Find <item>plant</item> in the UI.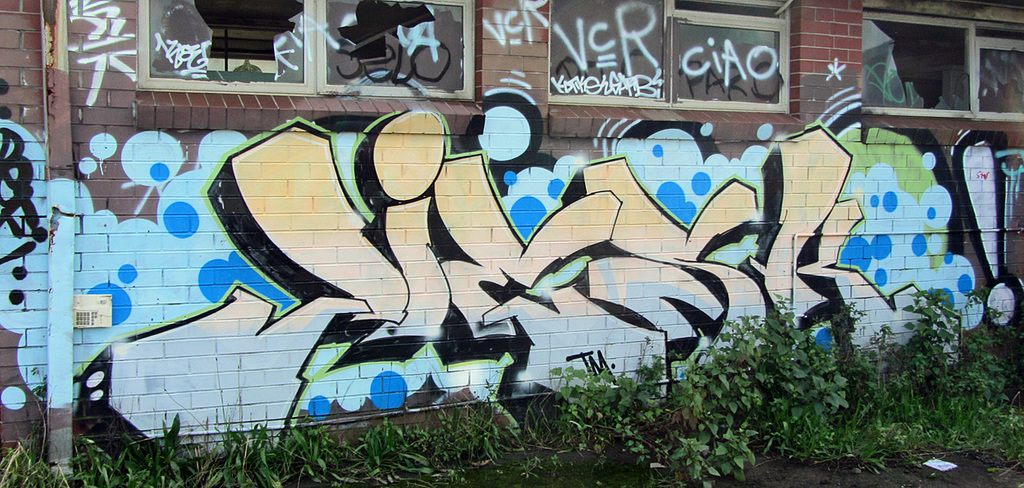
UI element at 669,318,764,487.
